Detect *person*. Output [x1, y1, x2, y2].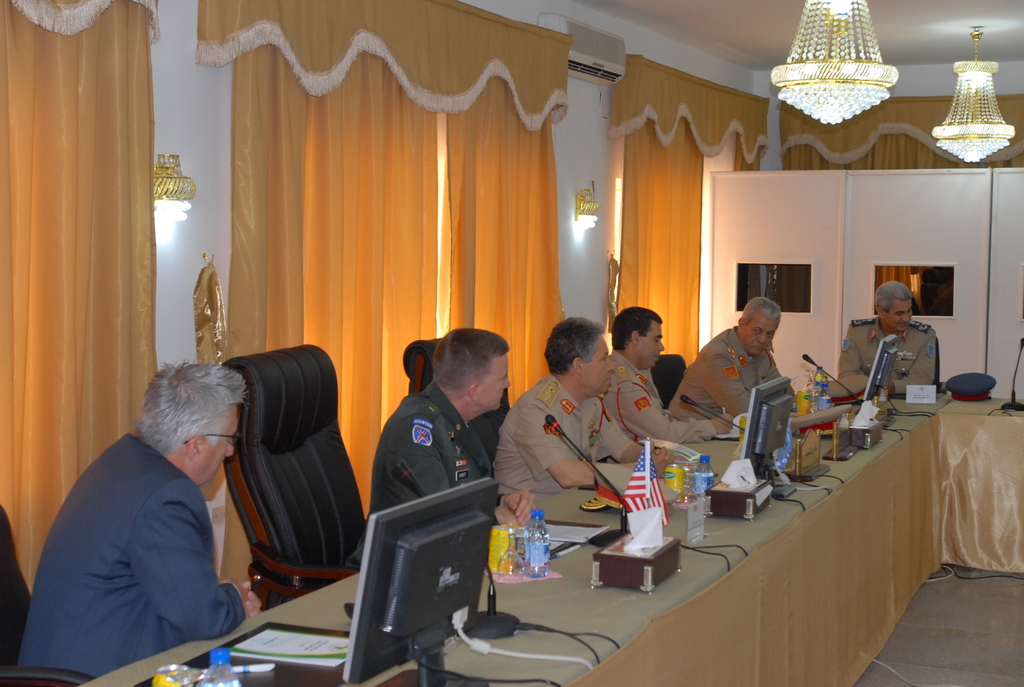
[489, 317, 687, 516].
